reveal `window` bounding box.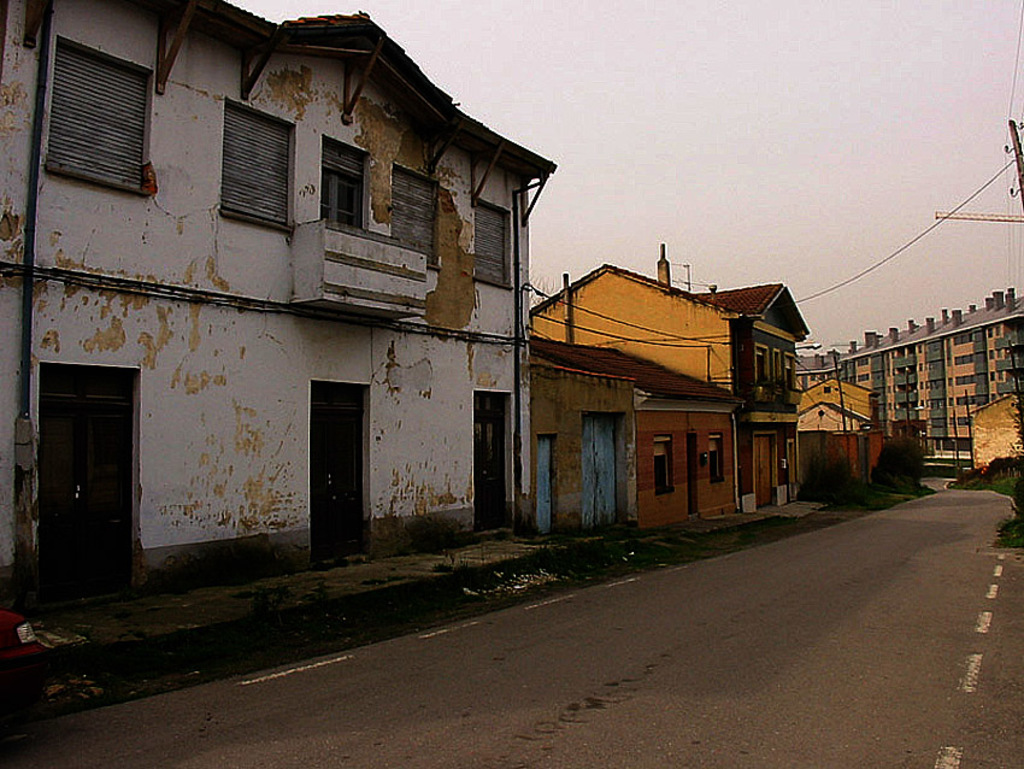
Revealed: [x1=707, y1=435, x2=724, y2=480].
